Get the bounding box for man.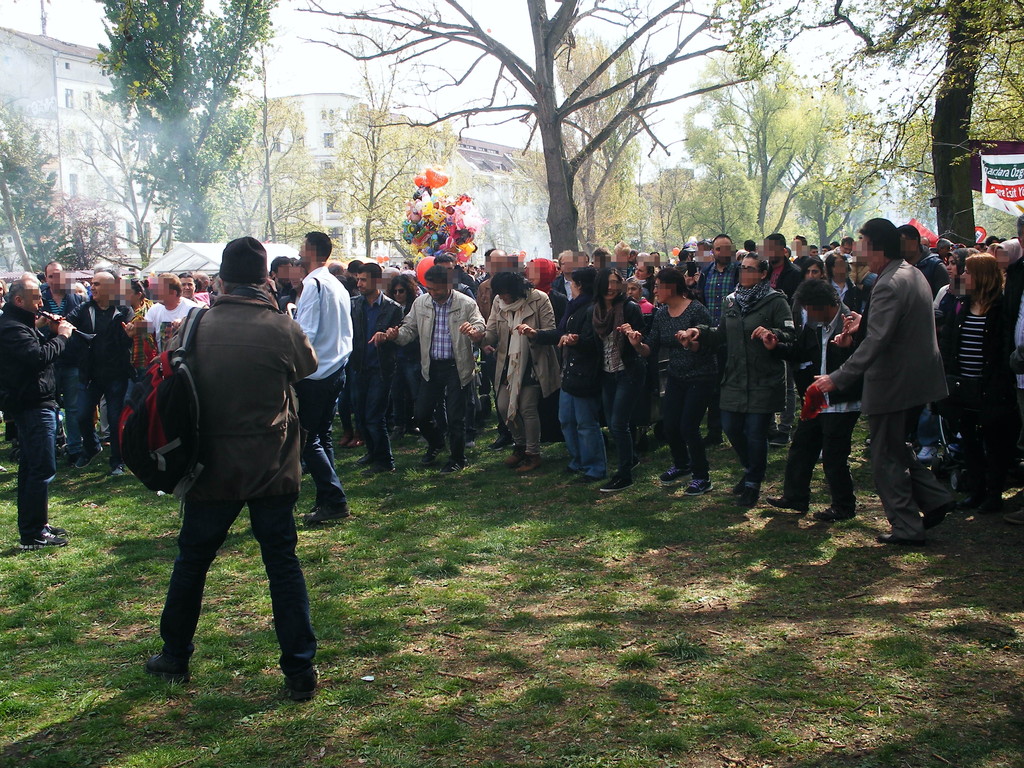
l=811, t=218, r=954, b=547.
